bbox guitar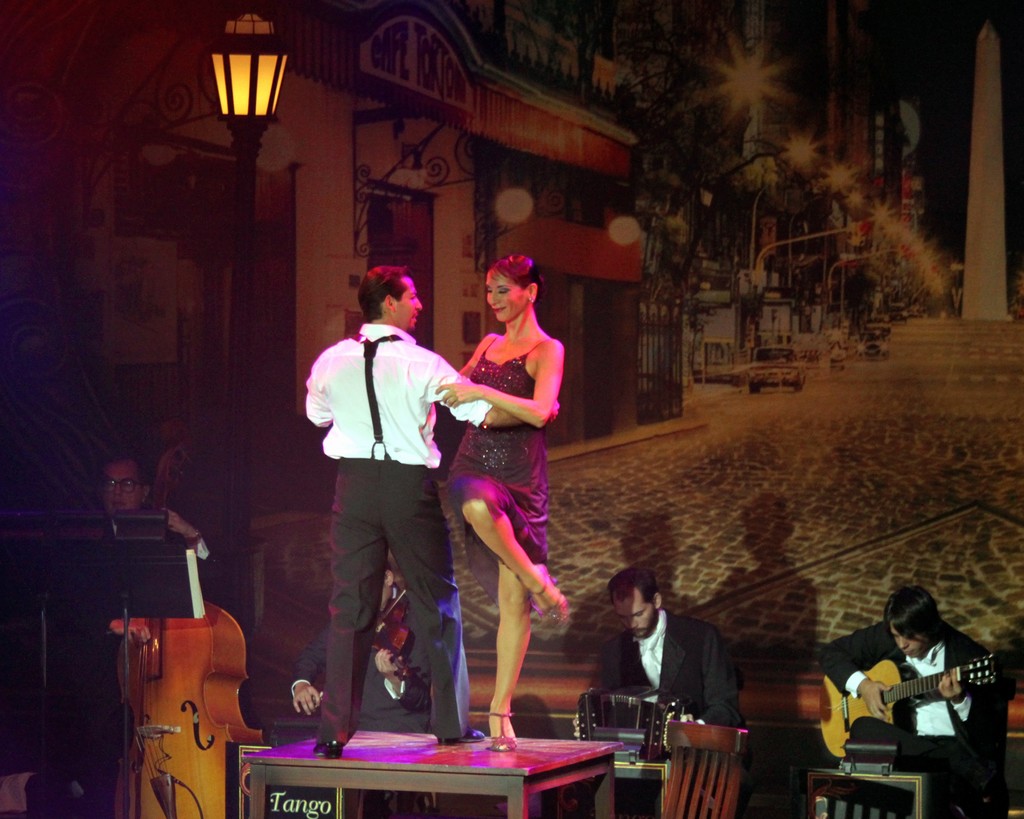
[849, 665, 1007, 764]
